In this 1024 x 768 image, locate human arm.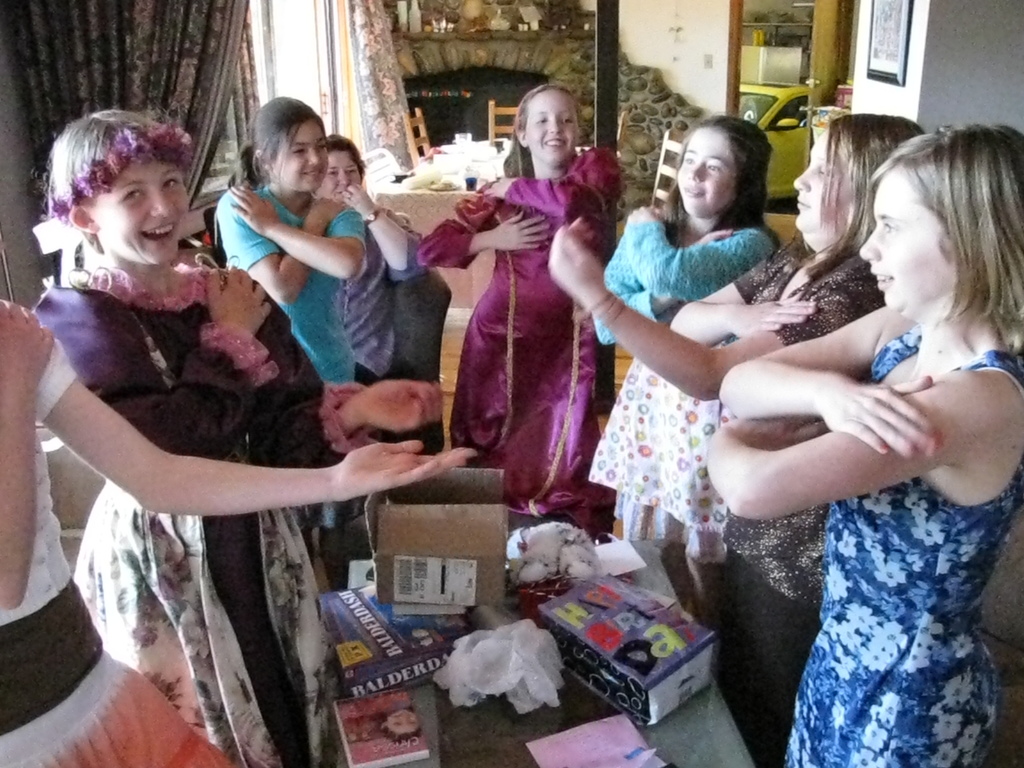
Bounding box: locate(544, 211, 874, 403).
